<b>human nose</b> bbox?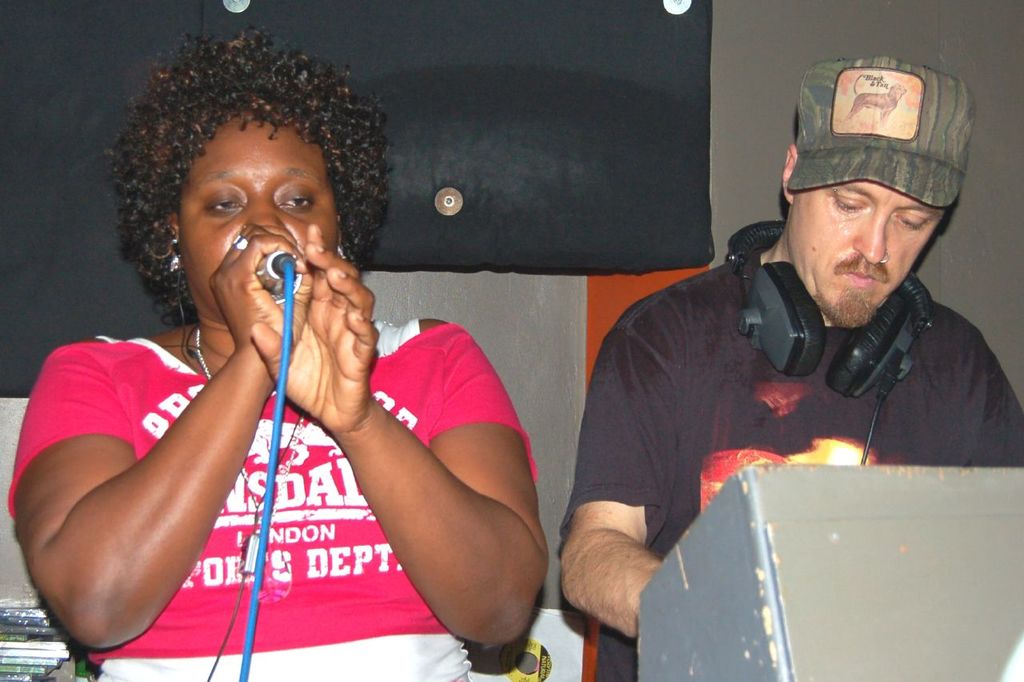
<bbox>848, 208, 886, 265</bbox>
